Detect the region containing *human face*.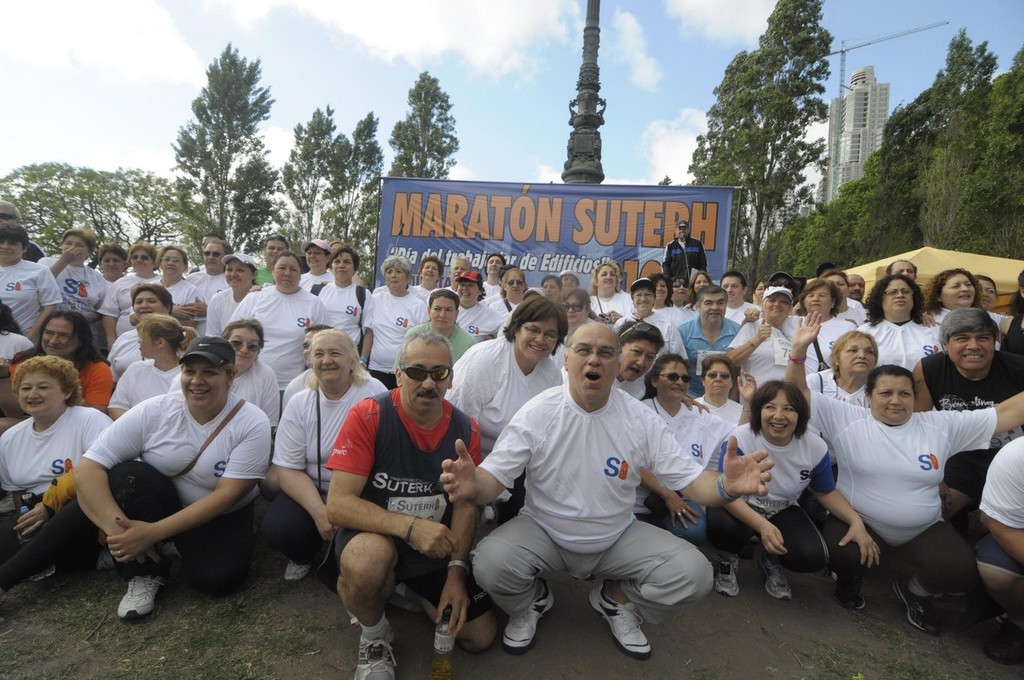
Rect(671, 281, 689, 300).
